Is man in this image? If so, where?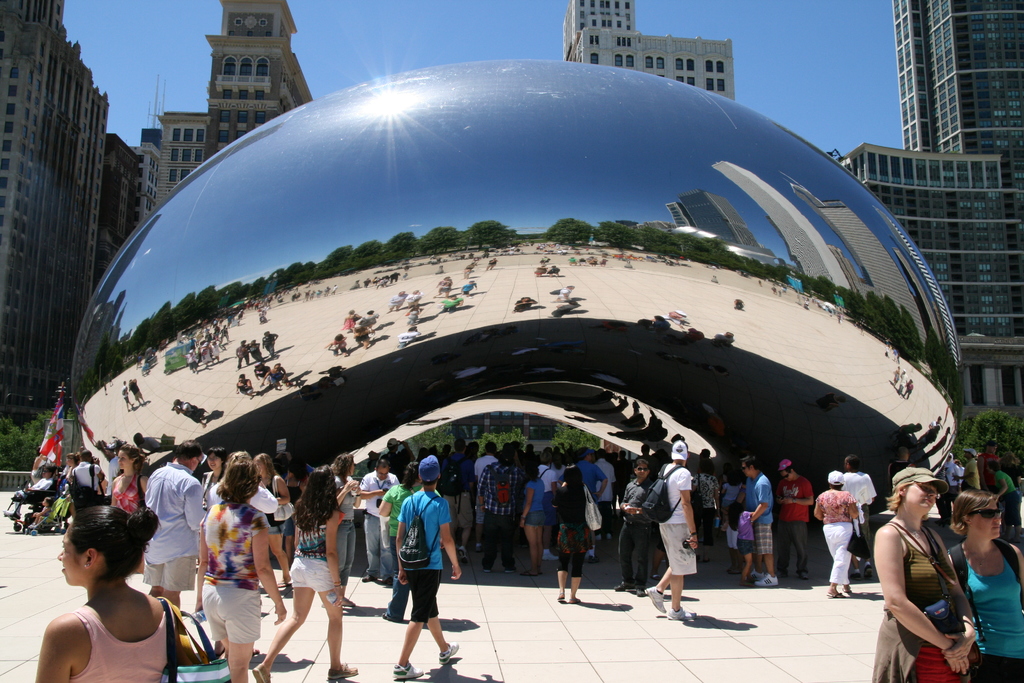
Yes, at region(643, 437, 698, 623).
